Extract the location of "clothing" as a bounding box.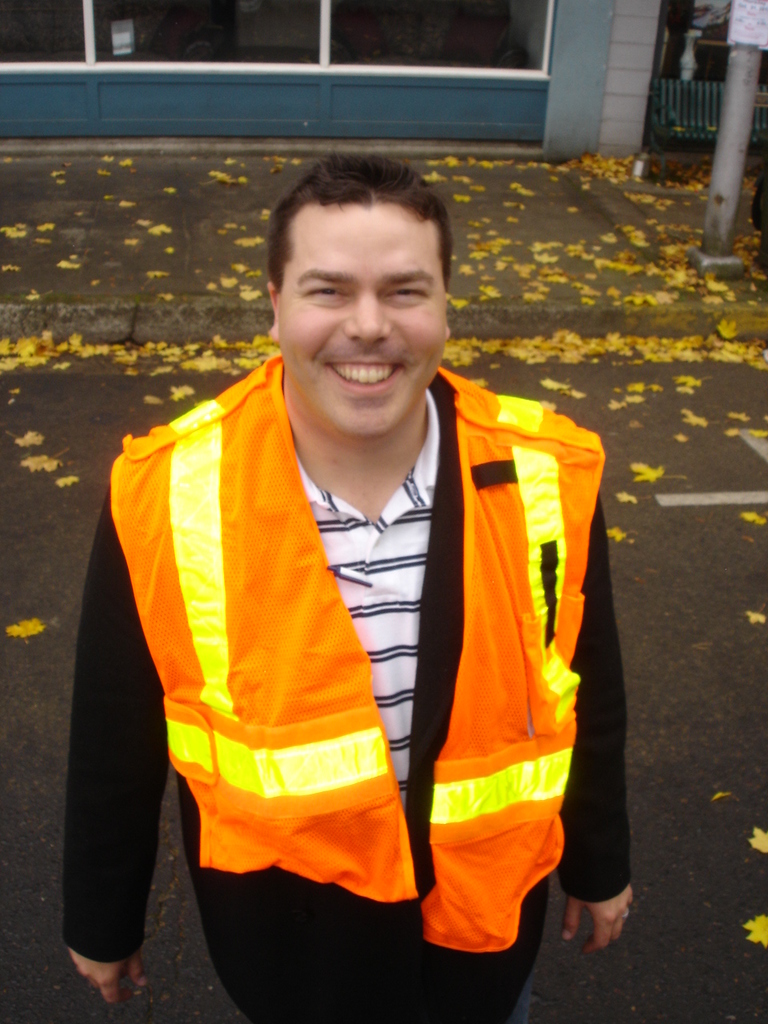
bbox(62, 352, 634, 1023).
